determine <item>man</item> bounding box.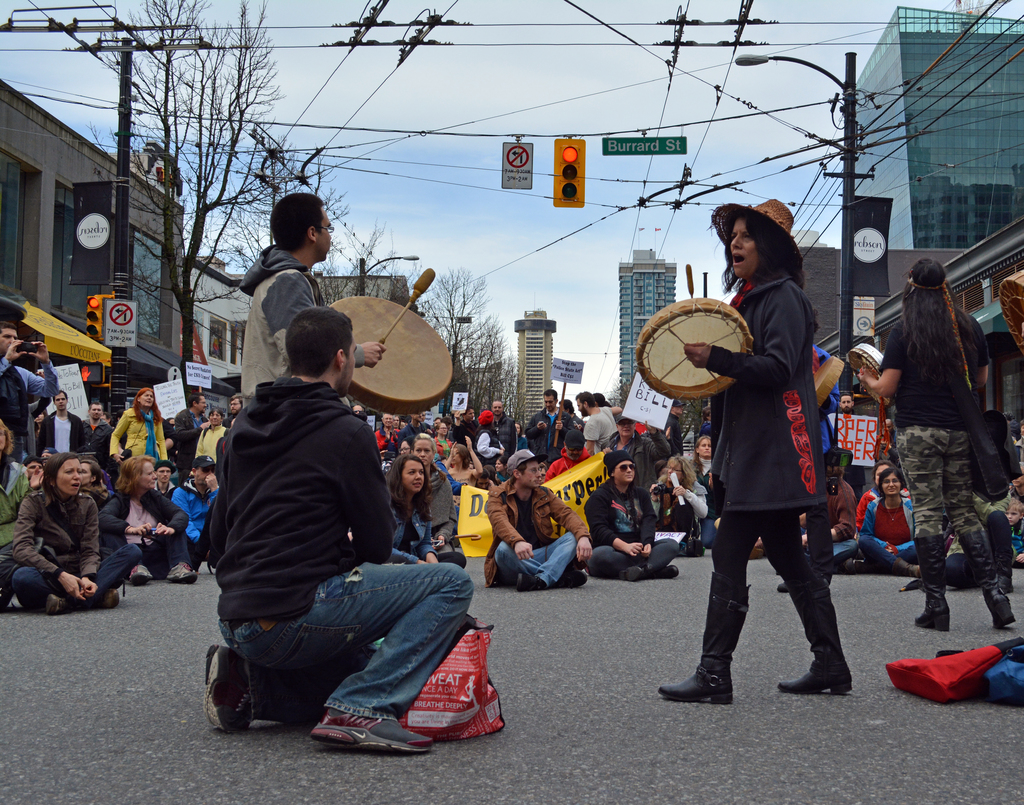
Determined: box=[149, 457, 175, 496].
